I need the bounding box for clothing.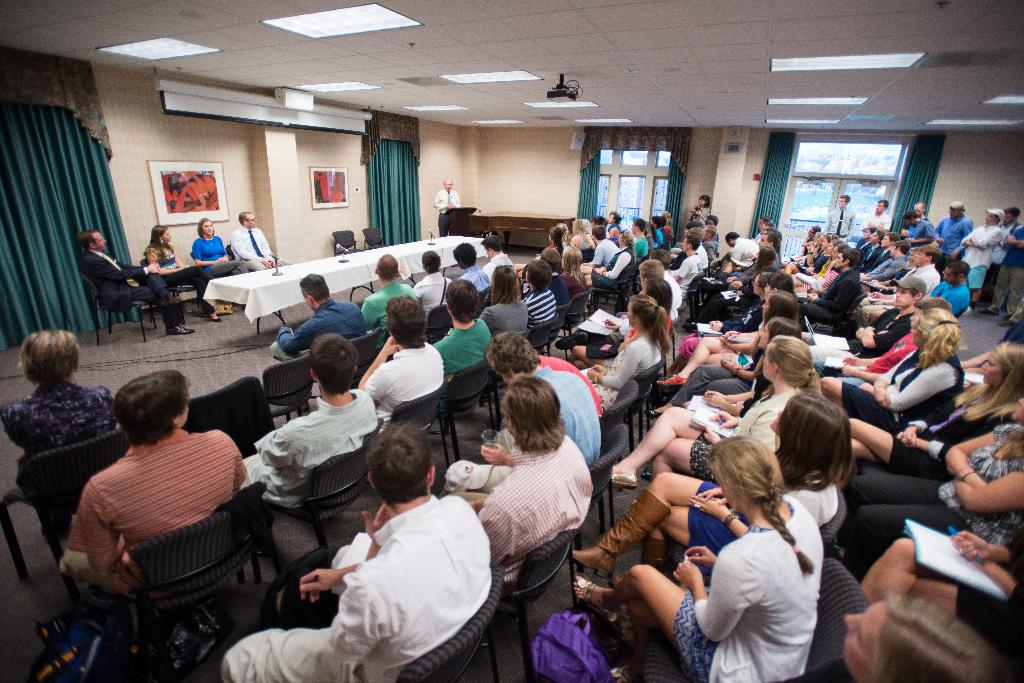
Here it is: BBox(433, 190, 458, 237).
